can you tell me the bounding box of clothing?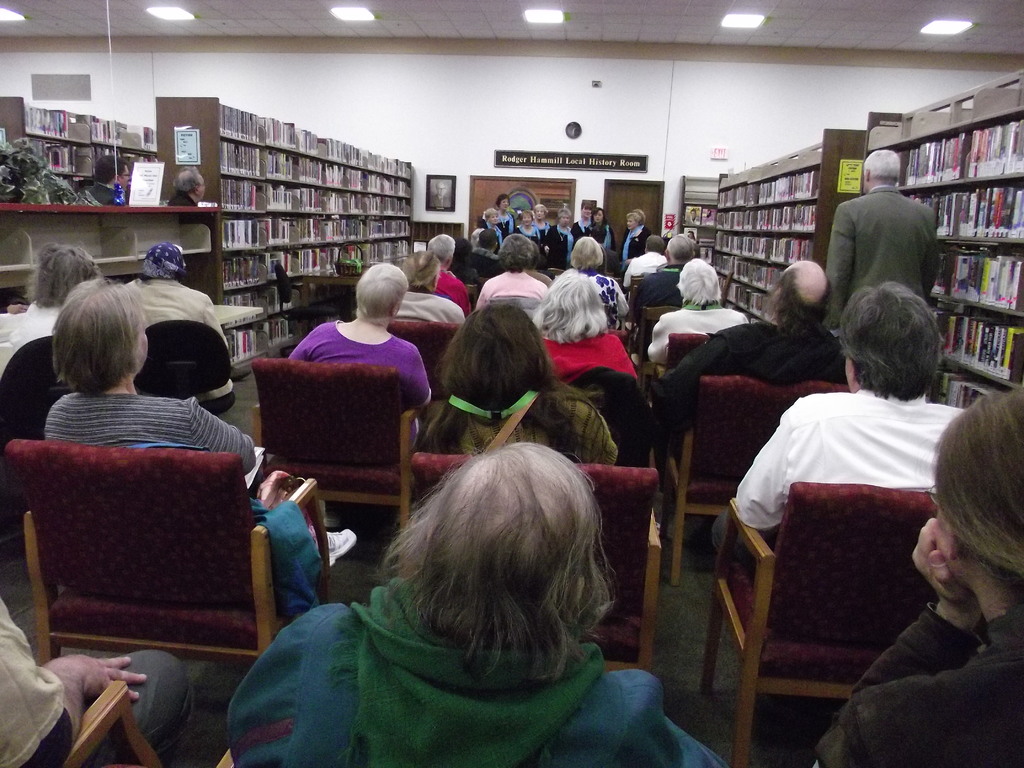
BBox(591, 273, 629, 331).
